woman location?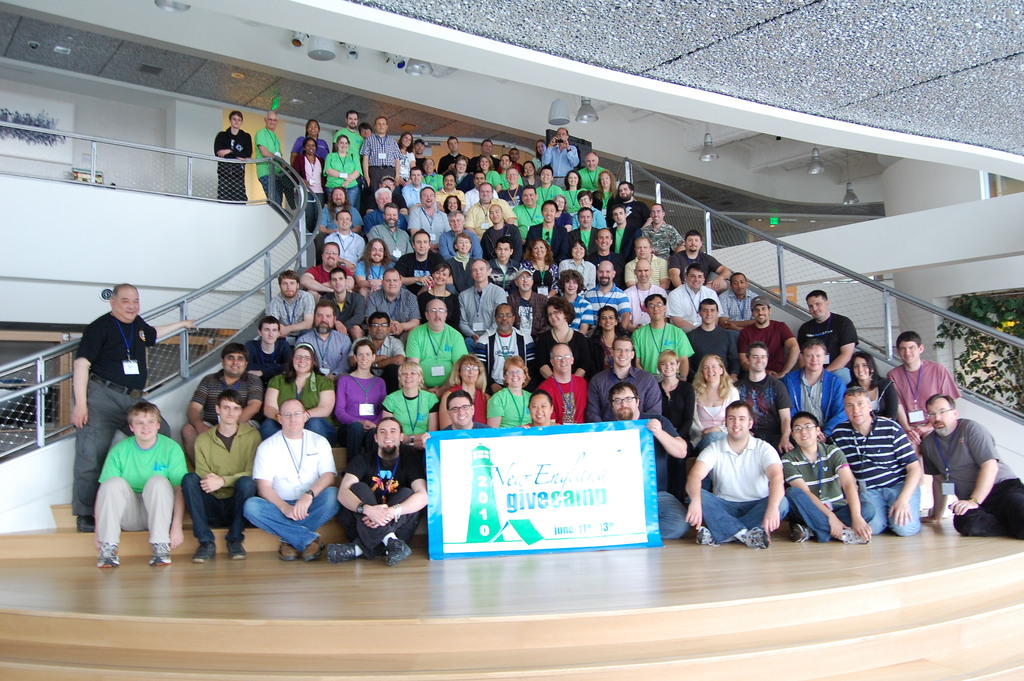
[left=395, top=131, right=417, bottom=184]
